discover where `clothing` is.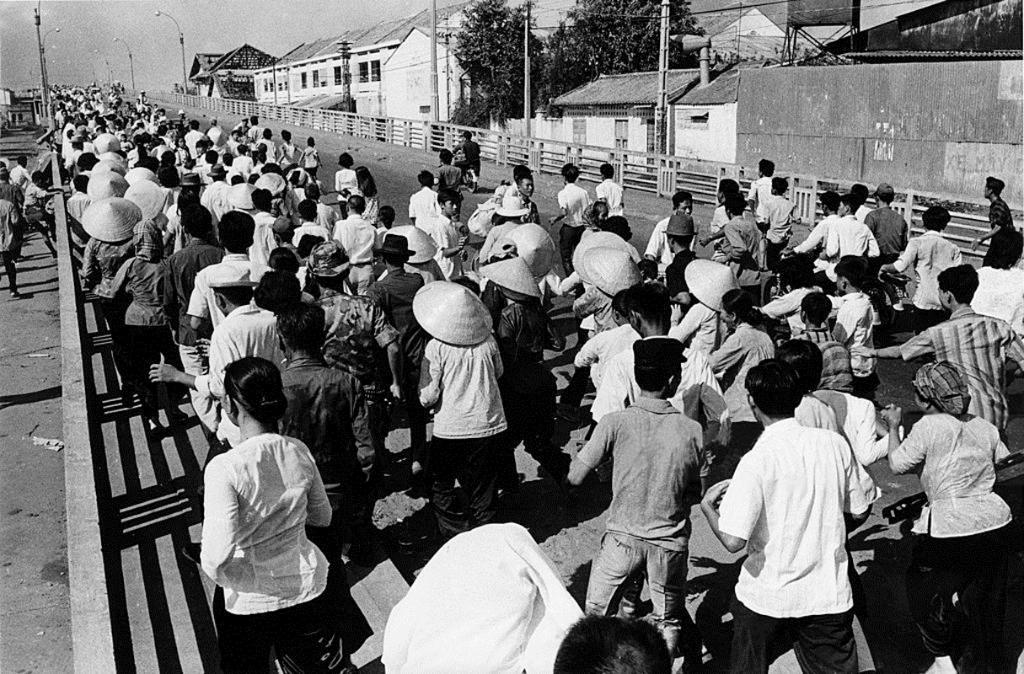
Discovered at (x1=580, y1=396, x2=705, y2=656).
